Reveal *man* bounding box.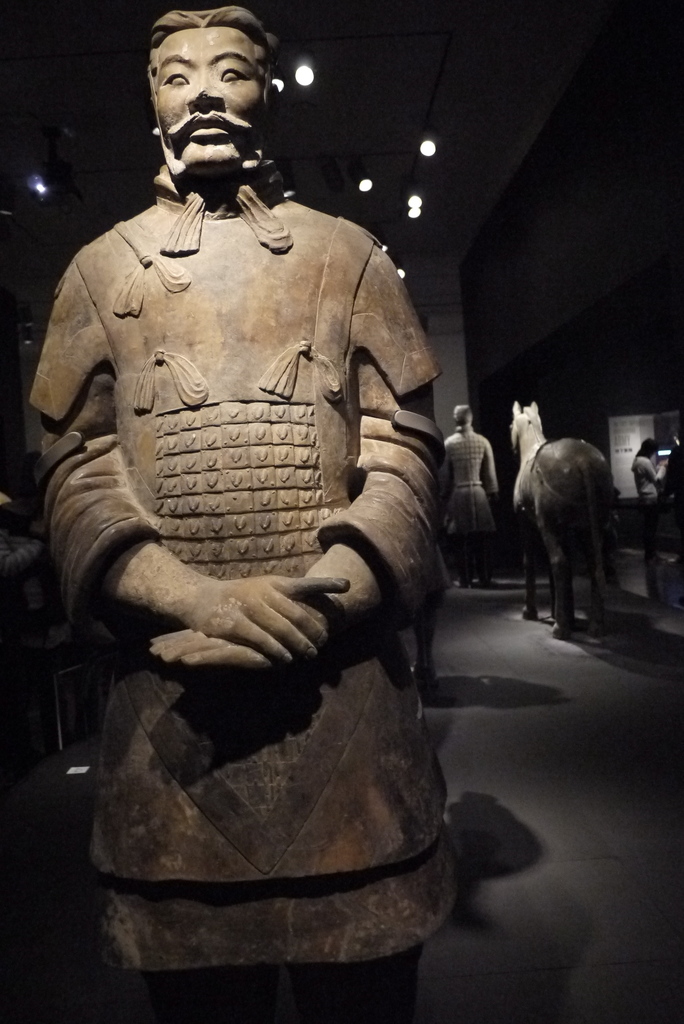
Revealed: crop(443, 403, 499, 588).
